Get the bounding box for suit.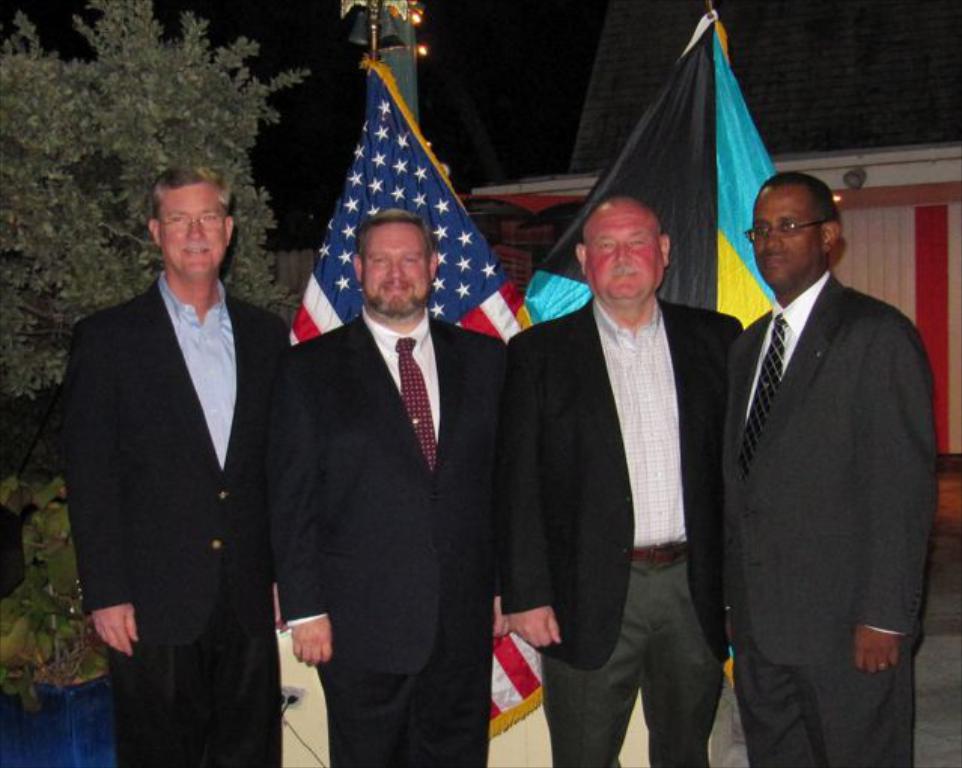
{"x1": 262, "y1": 307, "x2": 506, "y2": 766}.
